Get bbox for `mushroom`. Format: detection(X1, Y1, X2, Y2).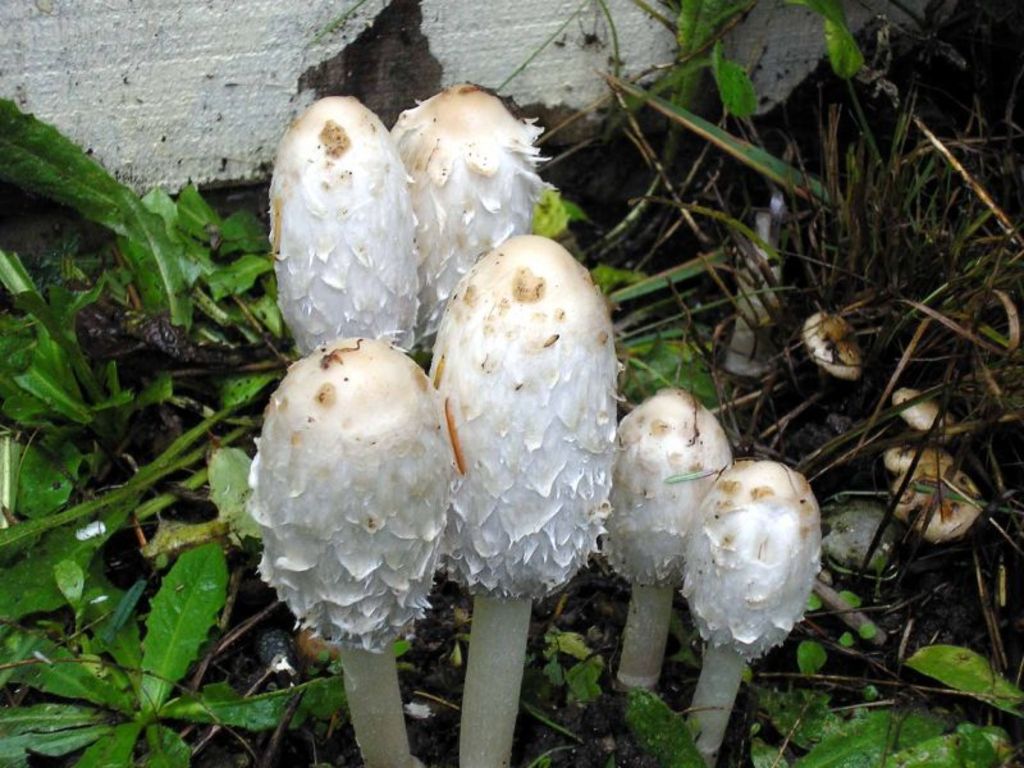
detection(877, 449, 988, 549).
